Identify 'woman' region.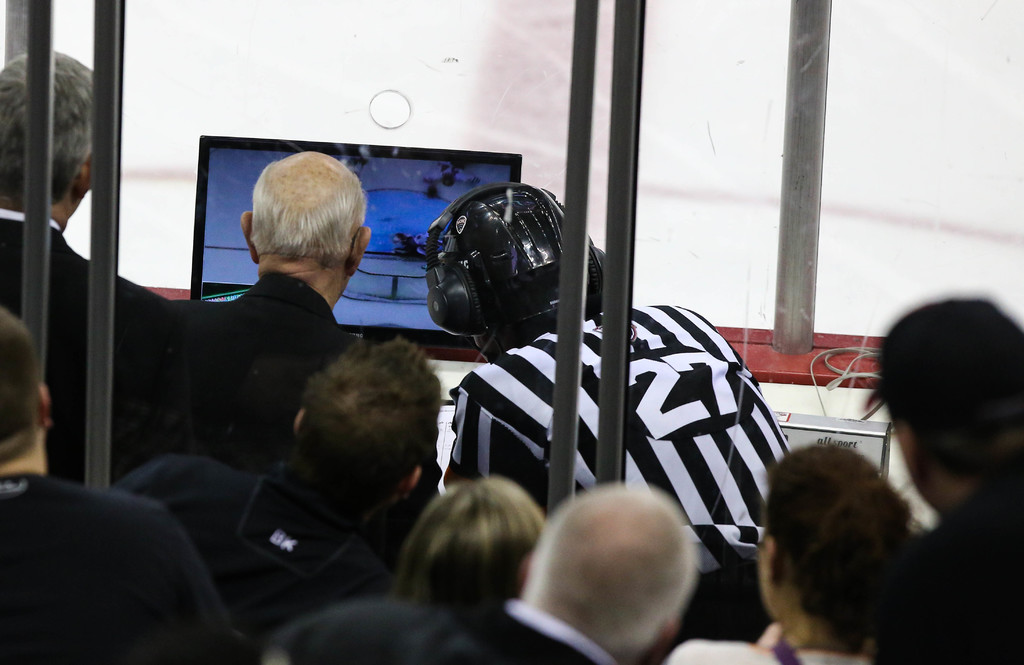
Region: select_region(387, 477, 549, 603).
